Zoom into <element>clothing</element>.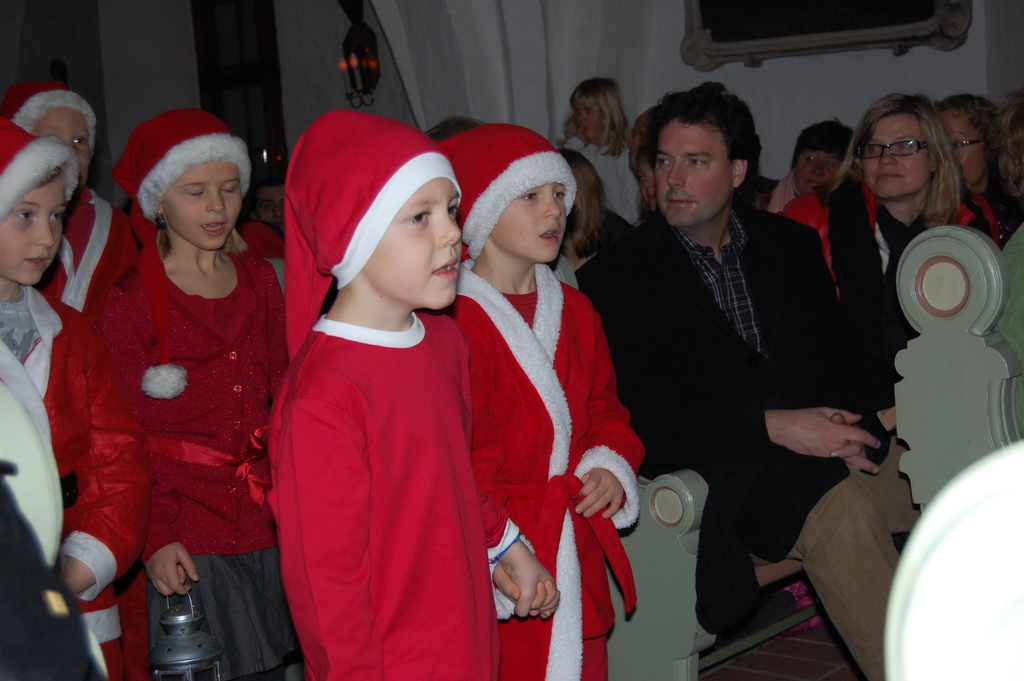
Zoom target: <bbox>779, 173, 986, 408</bbox>.
